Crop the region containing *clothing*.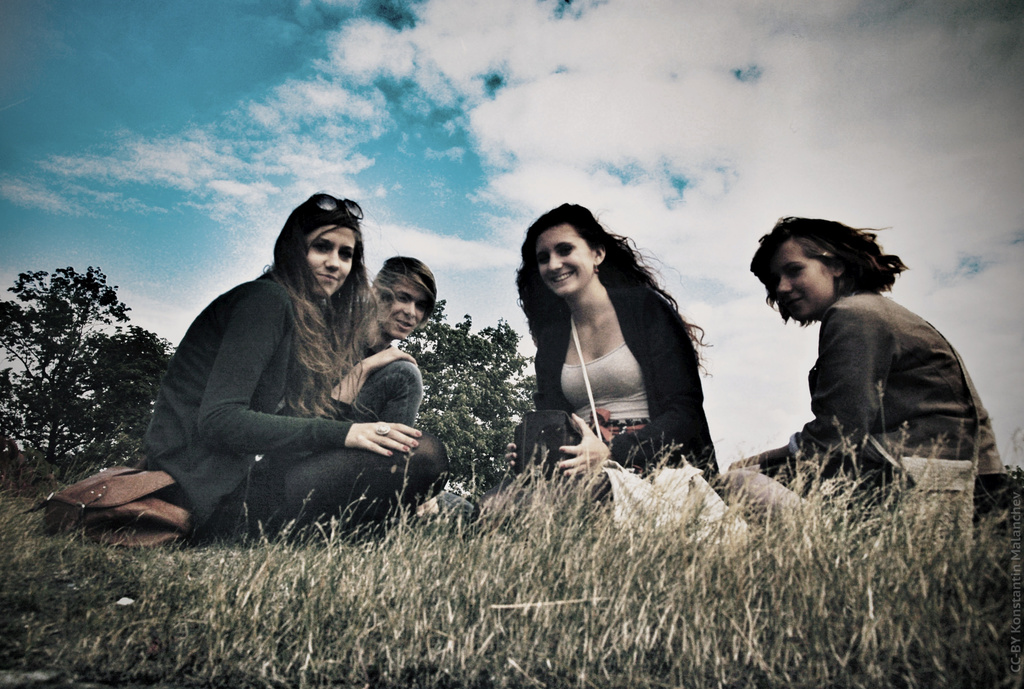
Crop region: x1=359 y1=310 x2=424 y2=380.
